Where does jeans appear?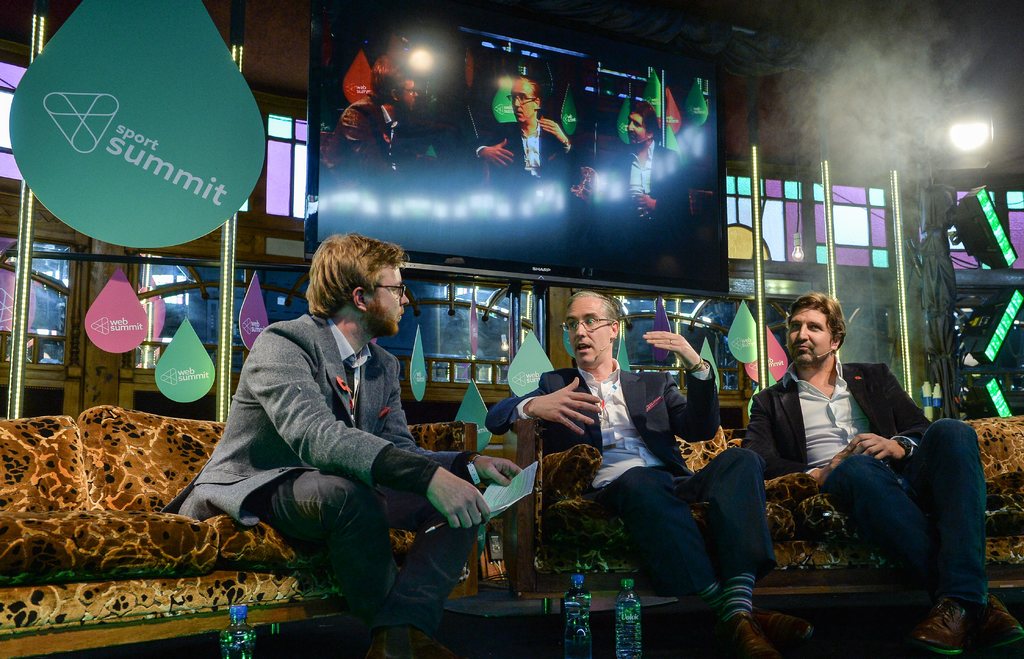
Appears at (599, 445, 771, 592).
